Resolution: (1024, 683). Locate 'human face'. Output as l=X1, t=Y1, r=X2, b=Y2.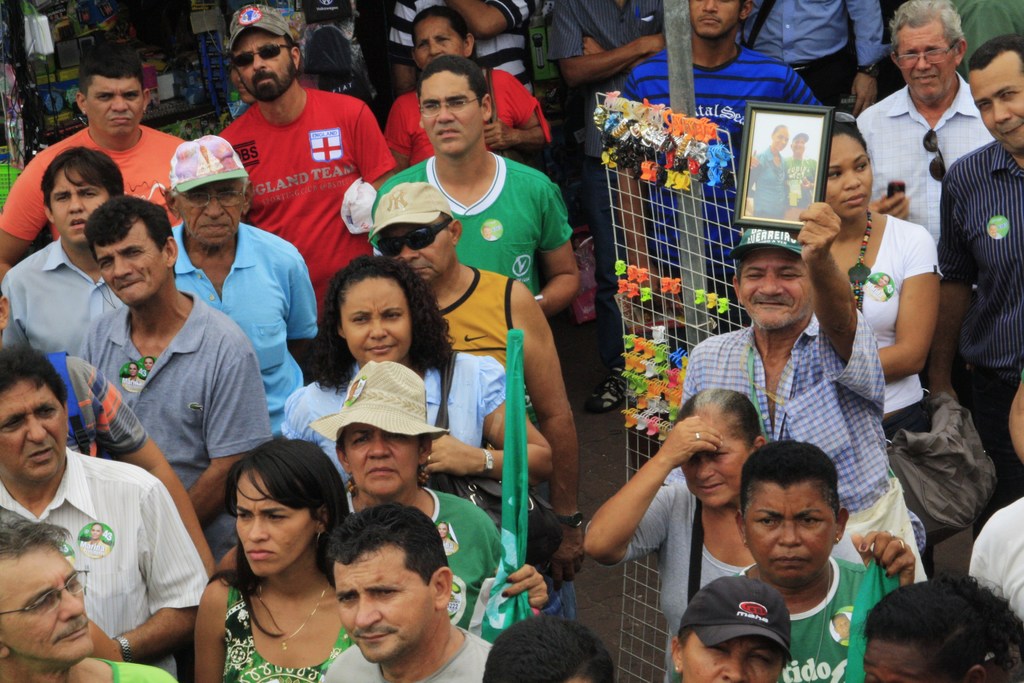
l=740, t=247, r=816, b=327.
